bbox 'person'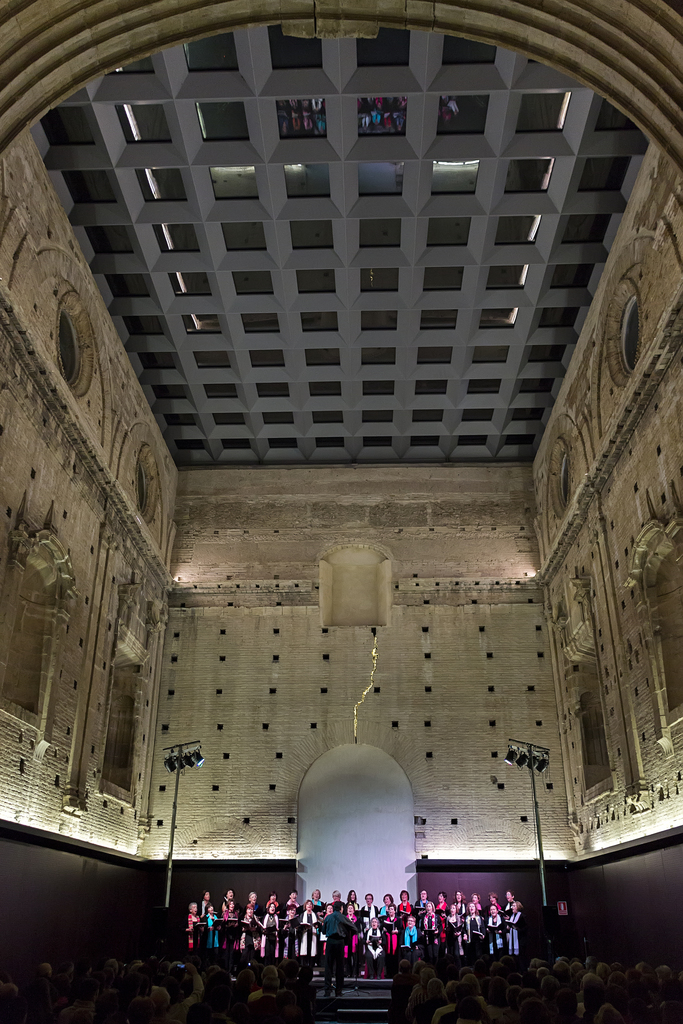
[left=243, top=892, right=263, bottom=918]
